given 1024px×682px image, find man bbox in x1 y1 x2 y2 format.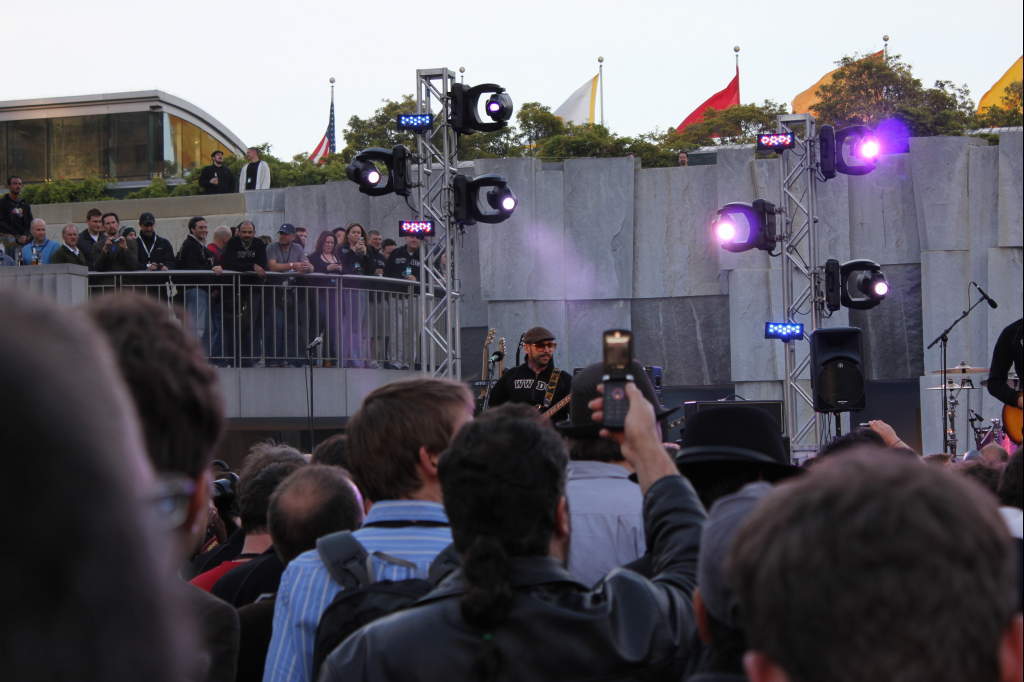
137 212 180 314.
